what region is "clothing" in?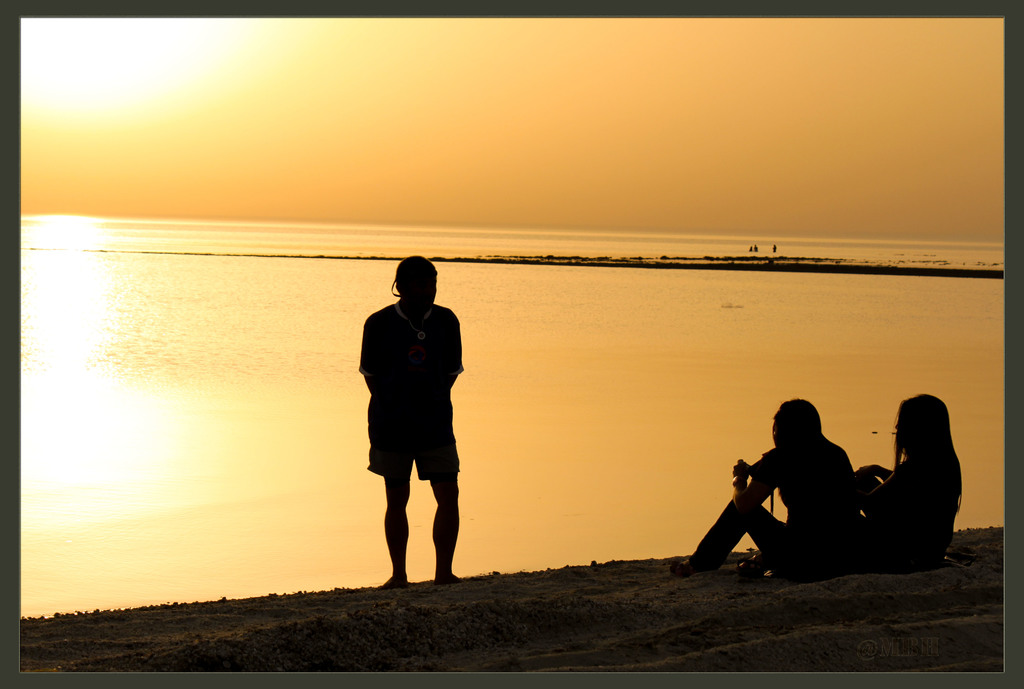
[691, 427, 863, 583].
